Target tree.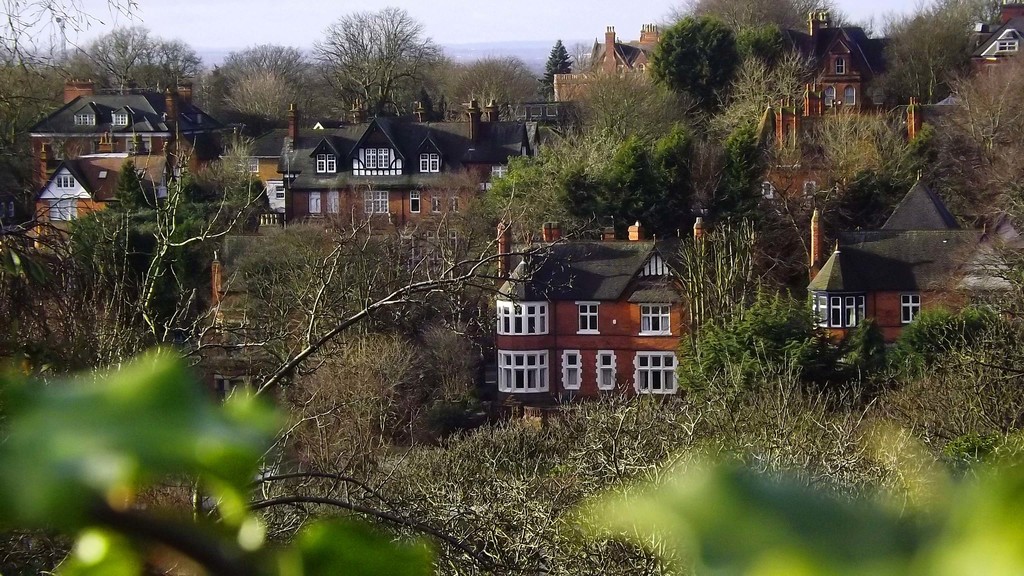
Target region: select_region(535, 33, 566, 105).
